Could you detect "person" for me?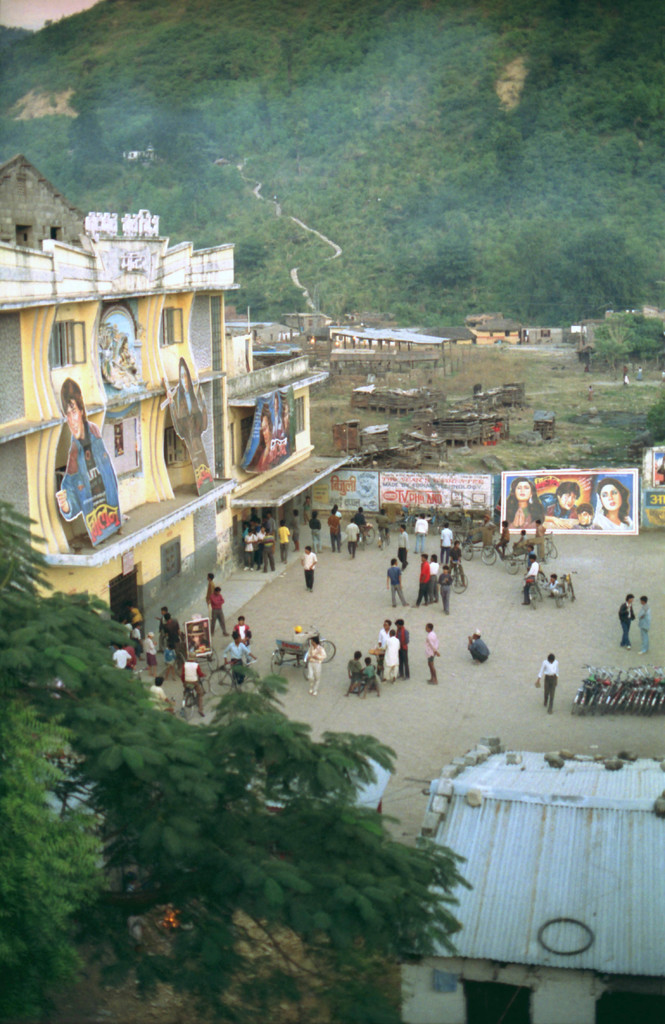
Detection result: <region>621, 365, 630, 390</region>.
